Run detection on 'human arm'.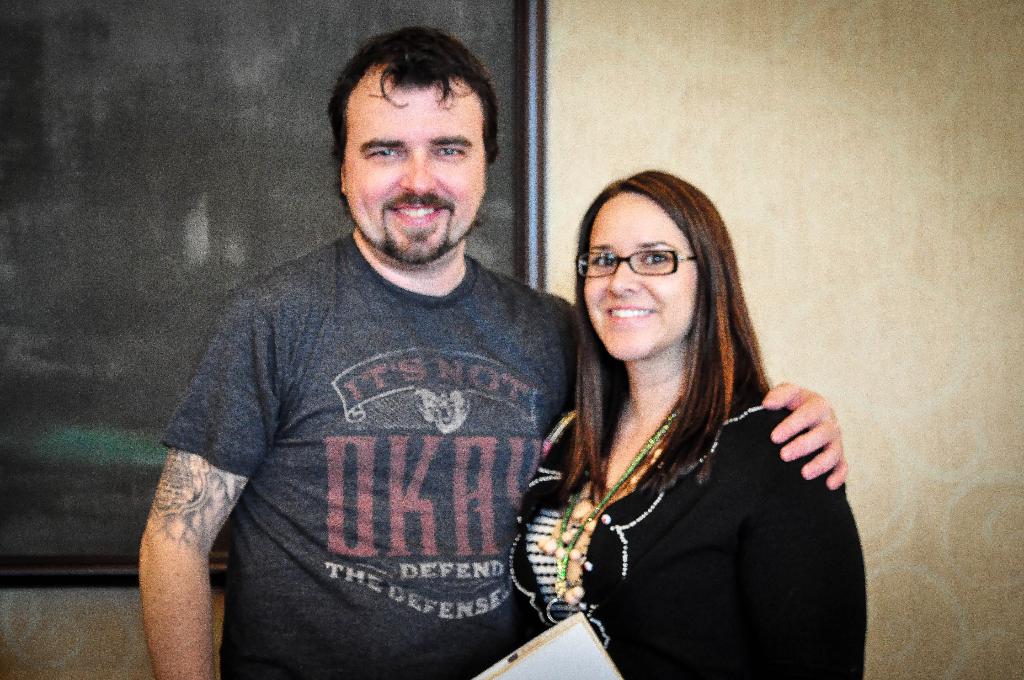
Result: BBox(637, 466, 874, 679).
